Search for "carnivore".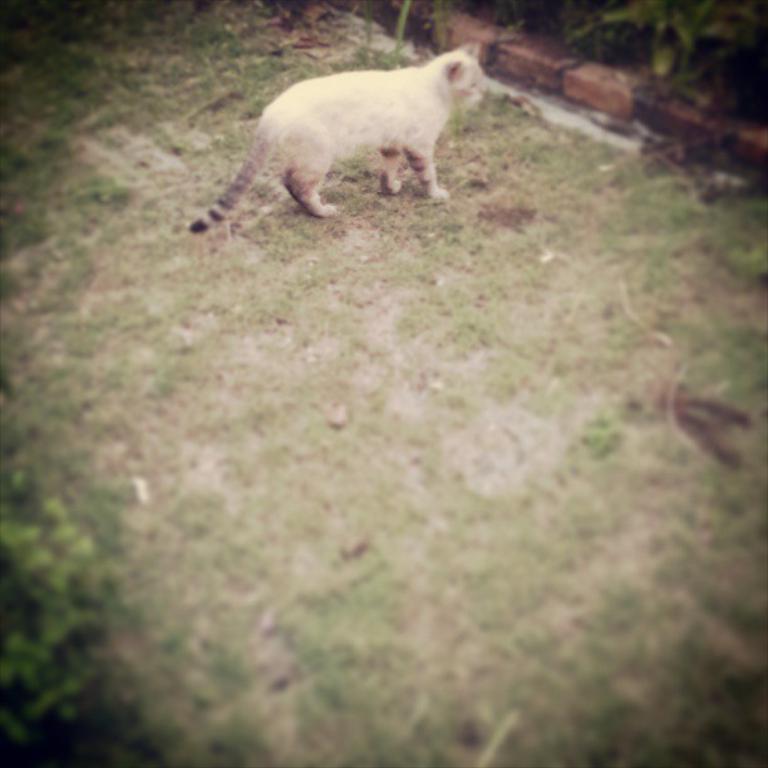
Found at (left=186, top=43, right=491, bottom=231).
